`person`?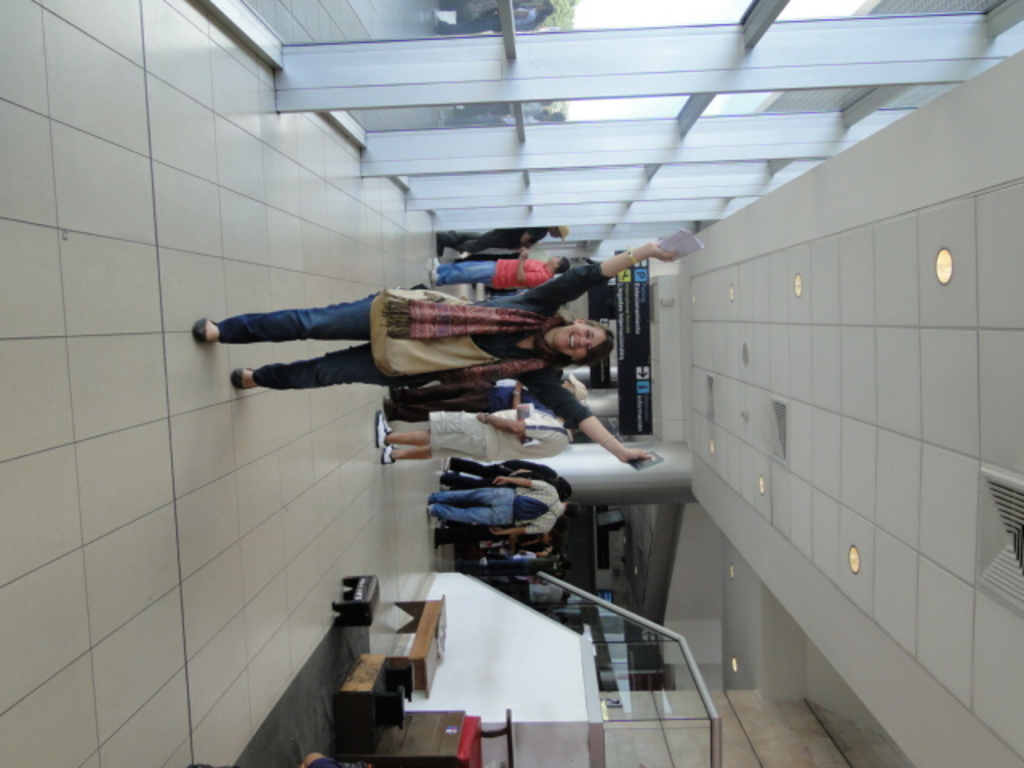
box(427, 472, 578, 536)
